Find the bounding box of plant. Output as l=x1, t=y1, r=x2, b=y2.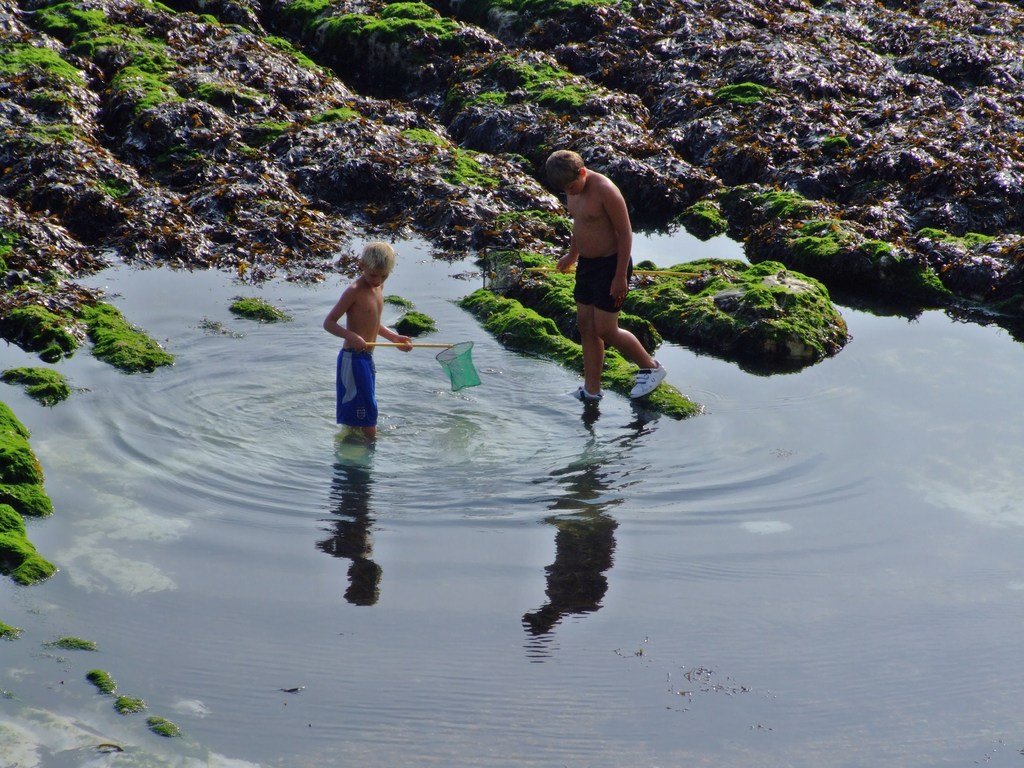
l=0, t=45, r=86, b=99.
